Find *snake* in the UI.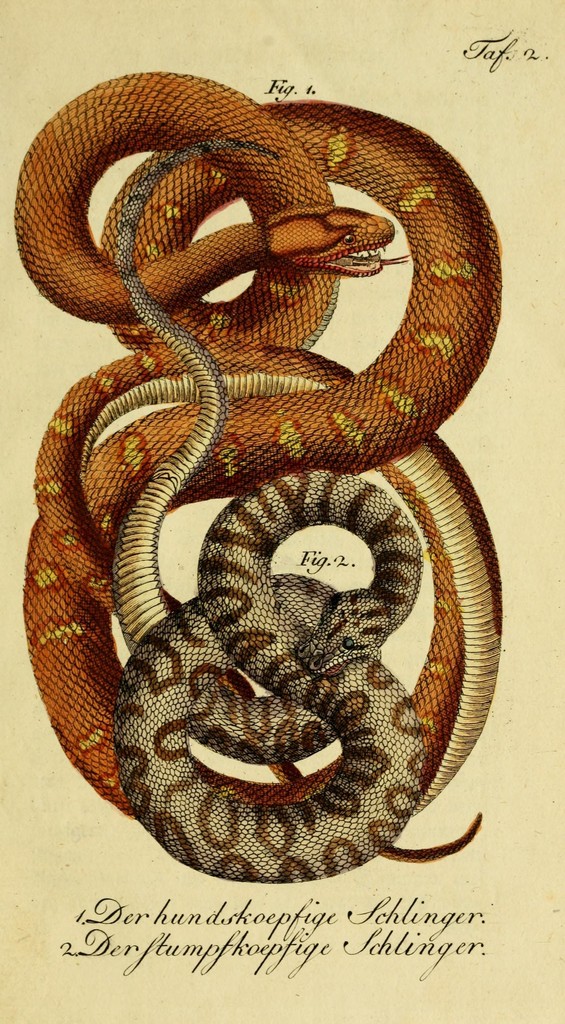
UI element at l=113, t=140, r=428, b=883.
